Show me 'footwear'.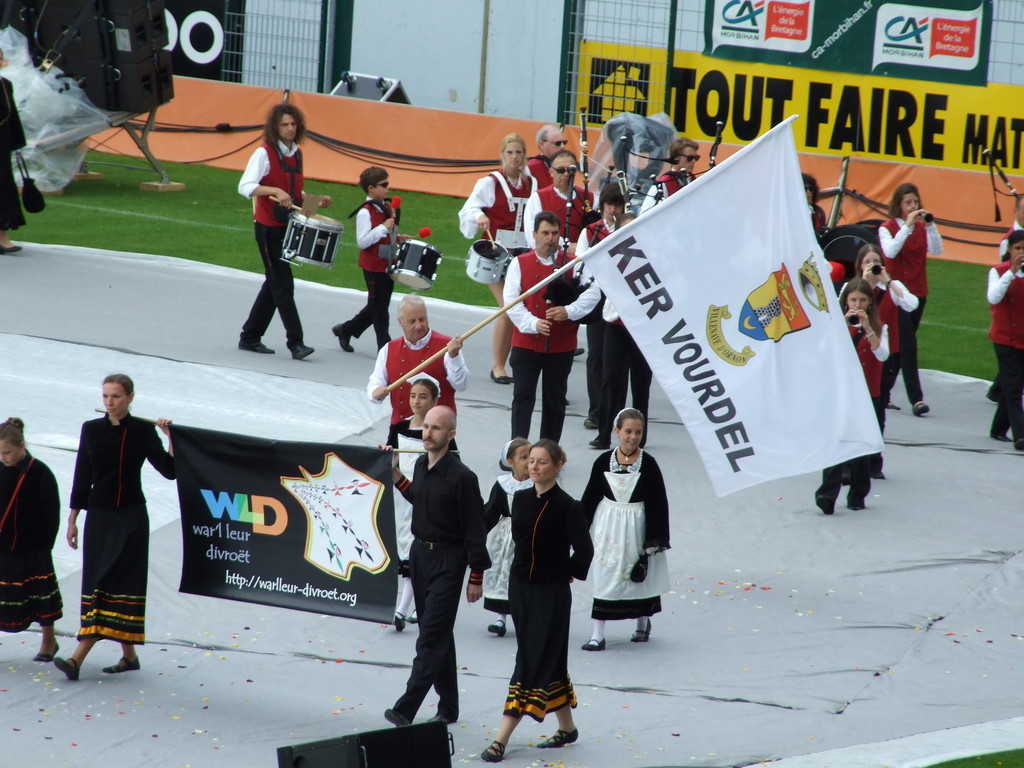
'footwear' is here: <box>583,632,608,651</box>.
